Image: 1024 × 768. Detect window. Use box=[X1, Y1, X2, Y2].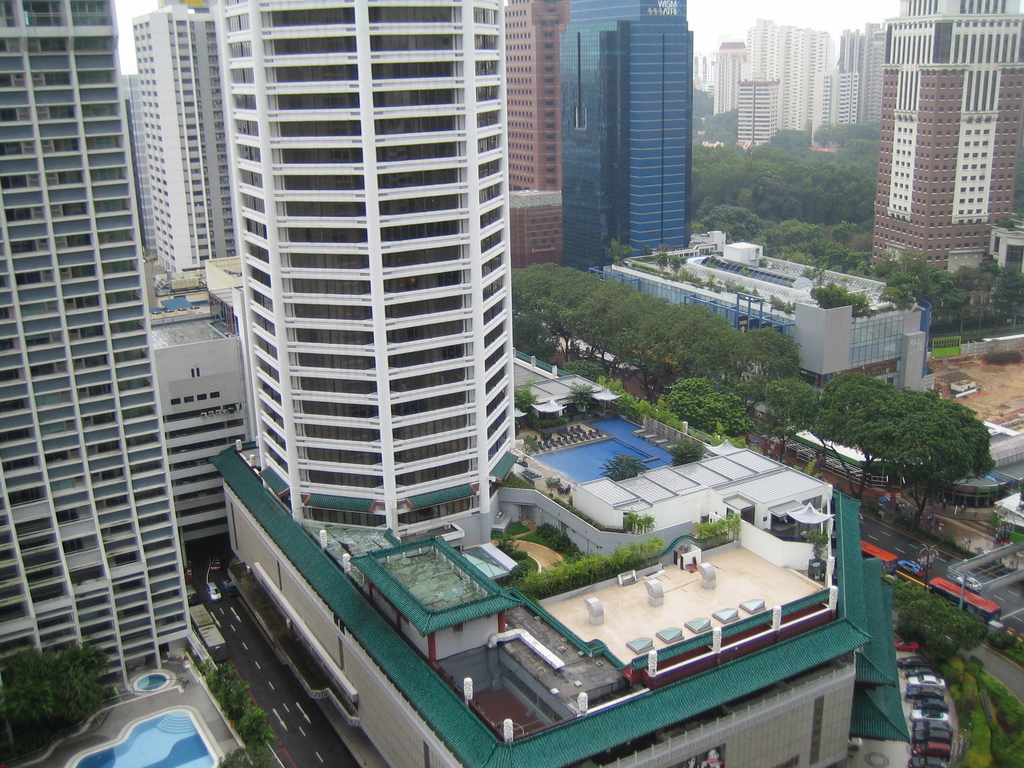
box=[169, 451, 216, 474].
